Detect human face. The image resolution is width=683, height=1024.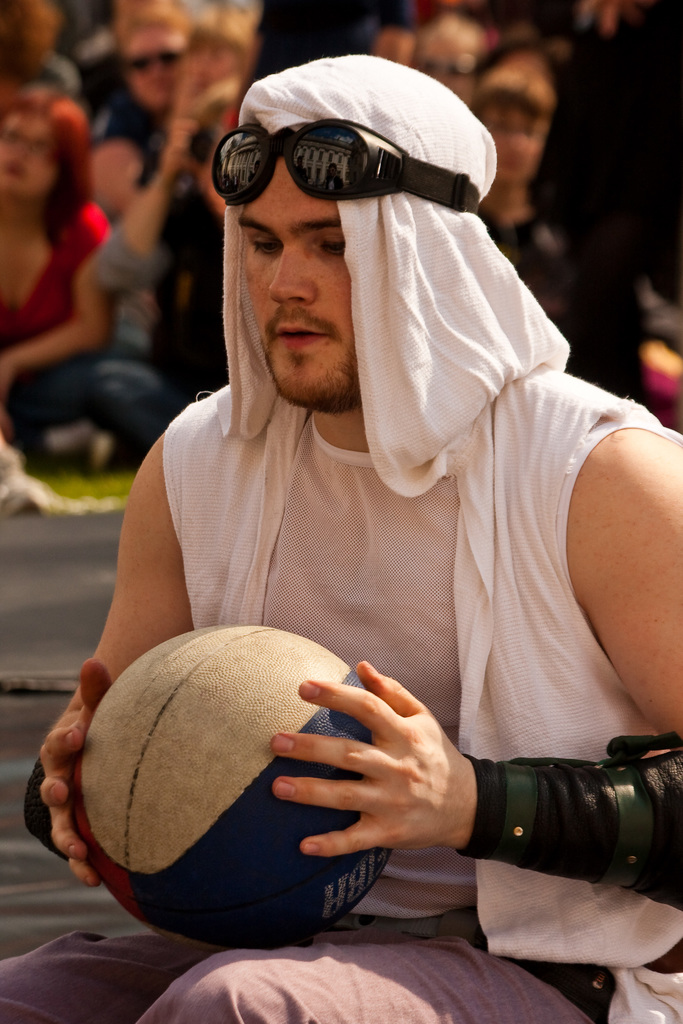
x1=122, y1=21, x2=185, y2=109.
